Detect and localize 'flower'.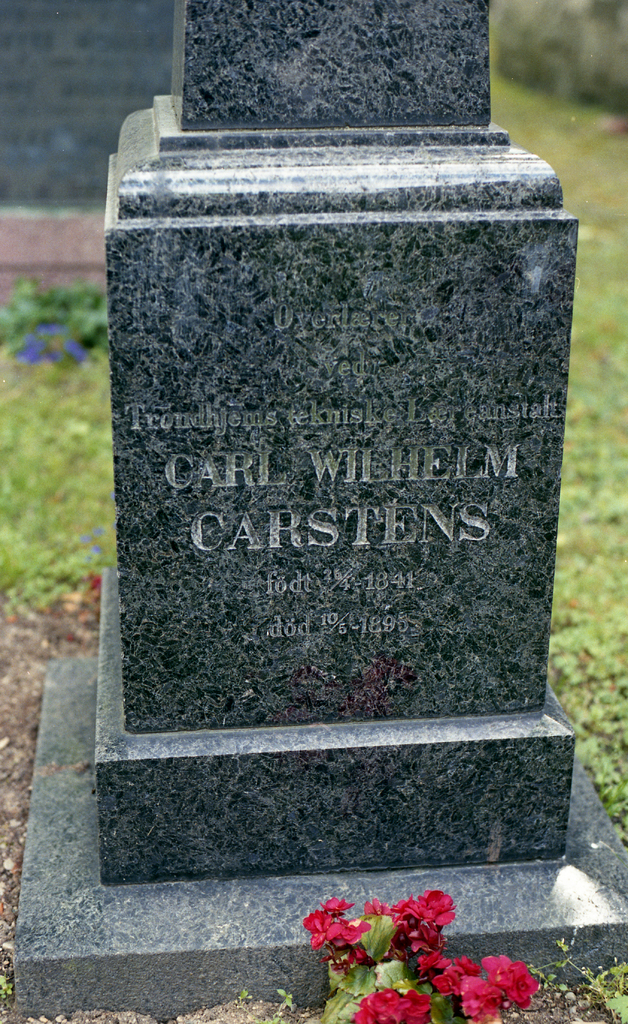
Localized at pyautogui.locateOnScreen(480, 950, 540, 1004).
